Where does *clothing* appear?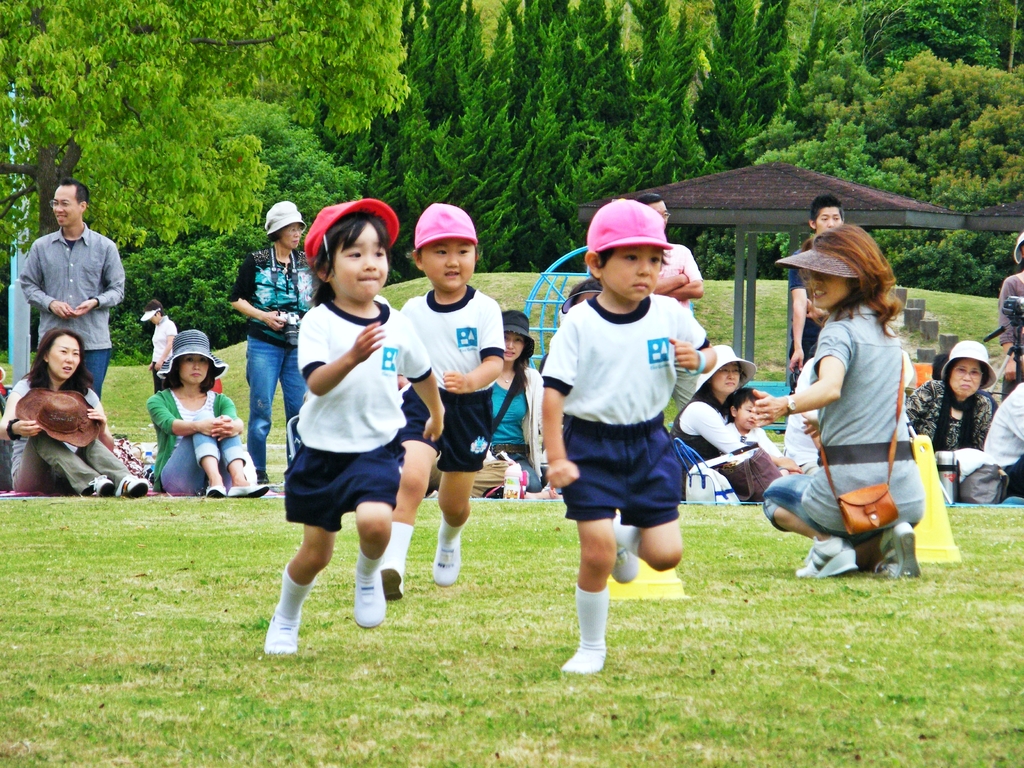
Appears at 790,252,829,390.
